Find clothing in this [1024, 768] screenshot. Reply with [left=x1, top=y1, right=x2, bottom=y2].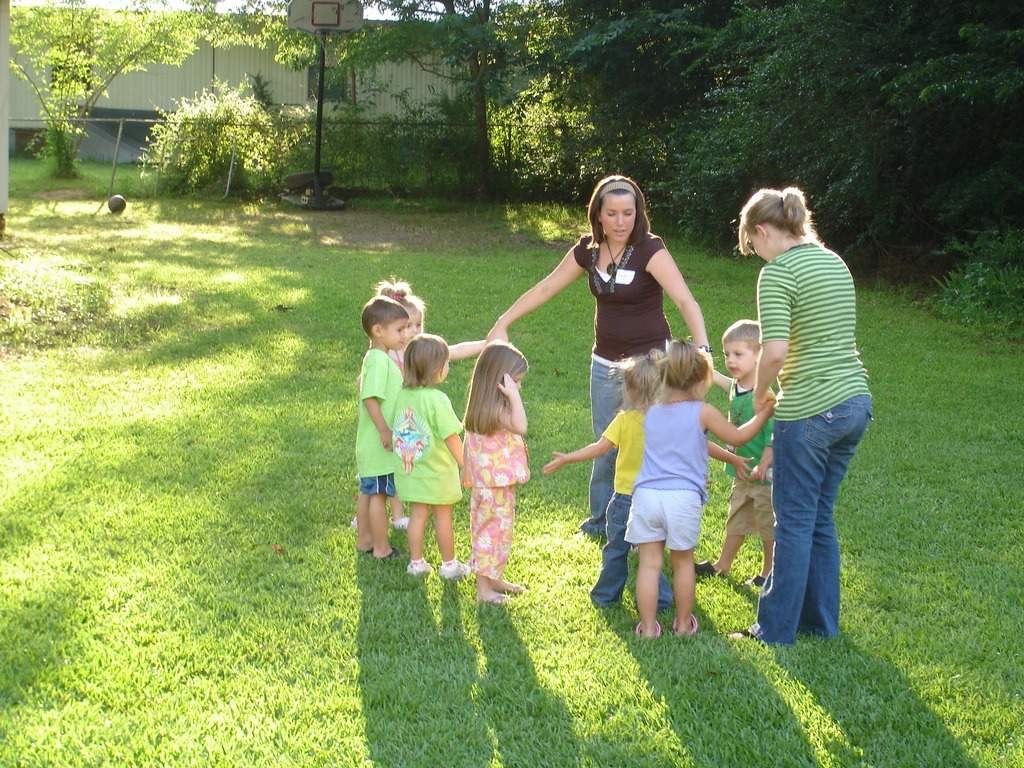
[left=573, top=230, right=673, bottom=535].
